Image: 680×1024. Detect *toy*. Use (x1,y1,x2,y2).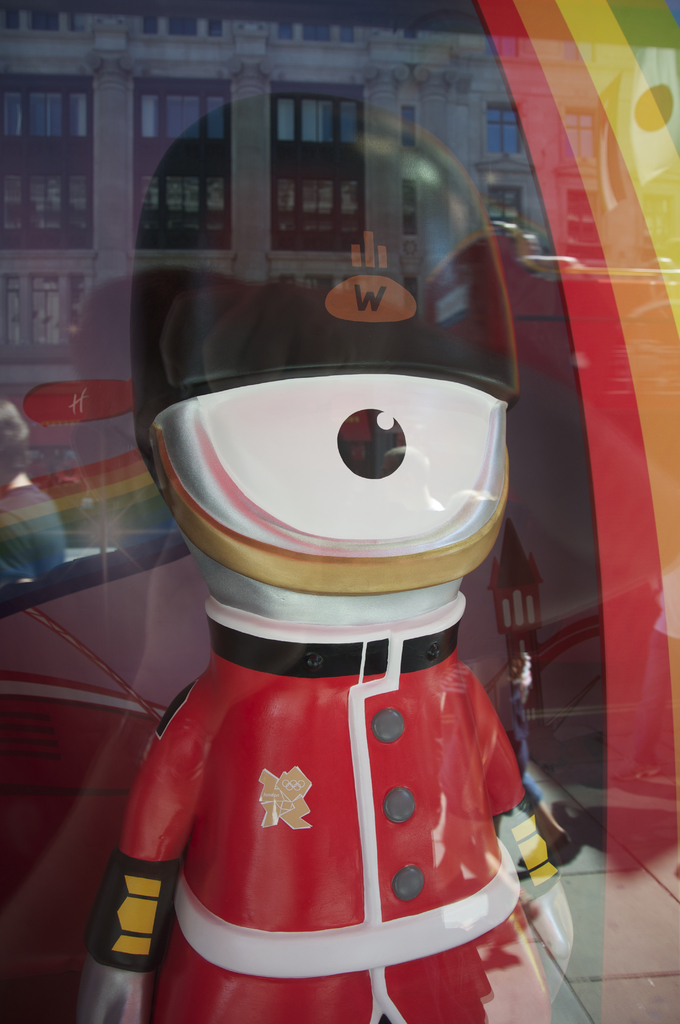
(54,77,597,1023).
